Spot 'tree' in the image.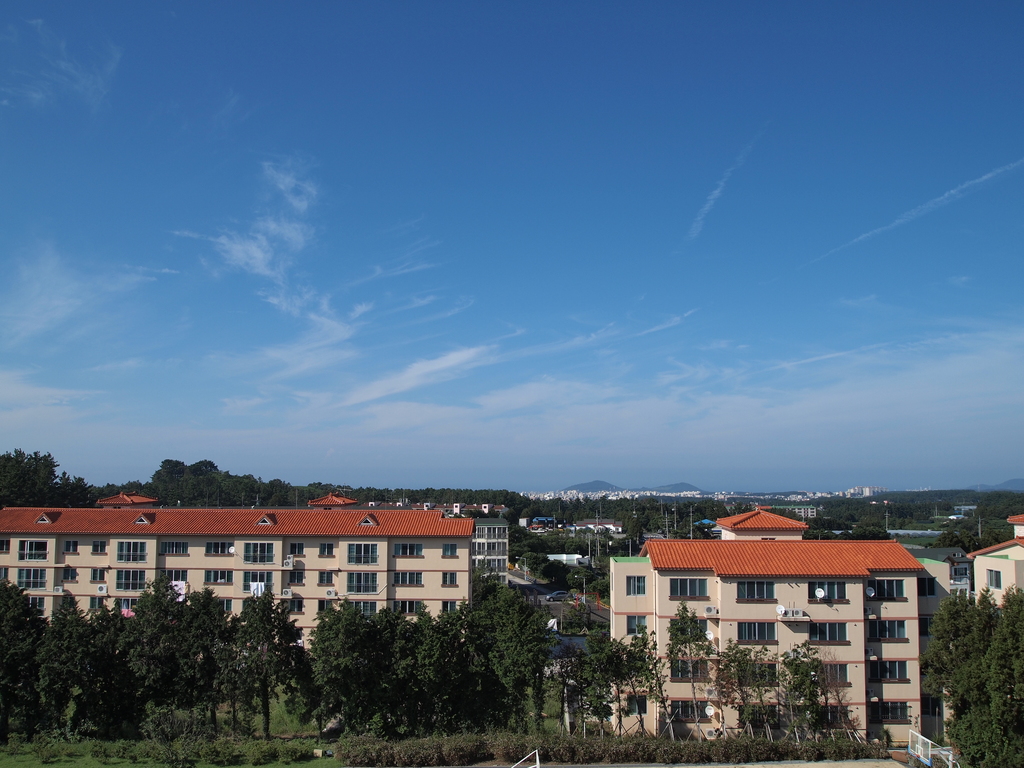
'tree' found at (left=149, top=455, right=193, bottom=507).
